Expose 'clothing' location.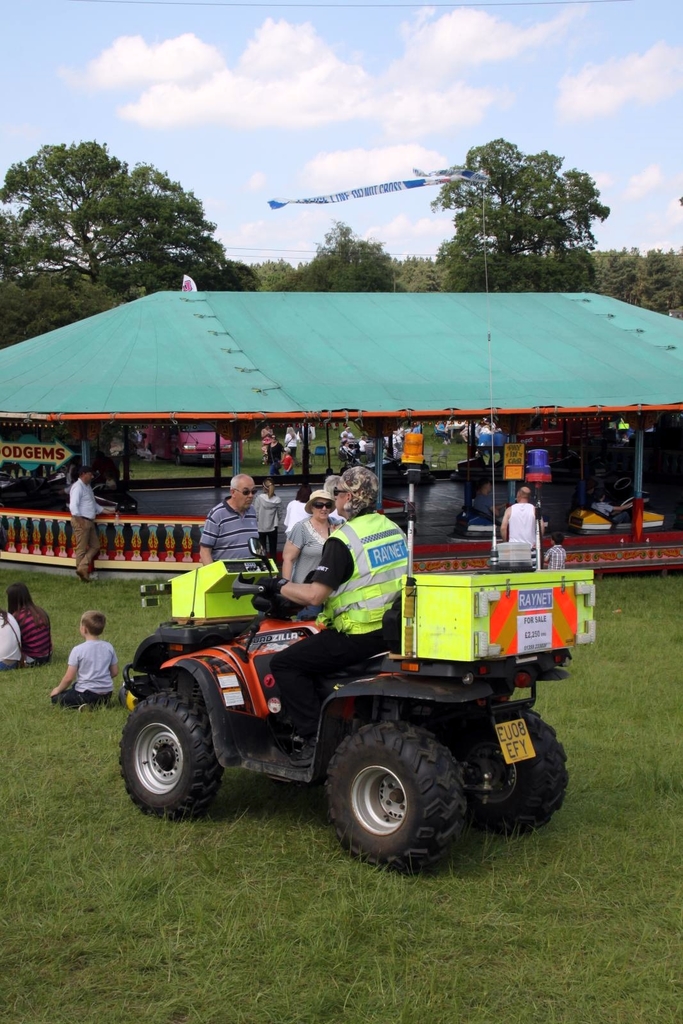
Exposed at (x1=506, y1=500, x2=538, y2=545).
